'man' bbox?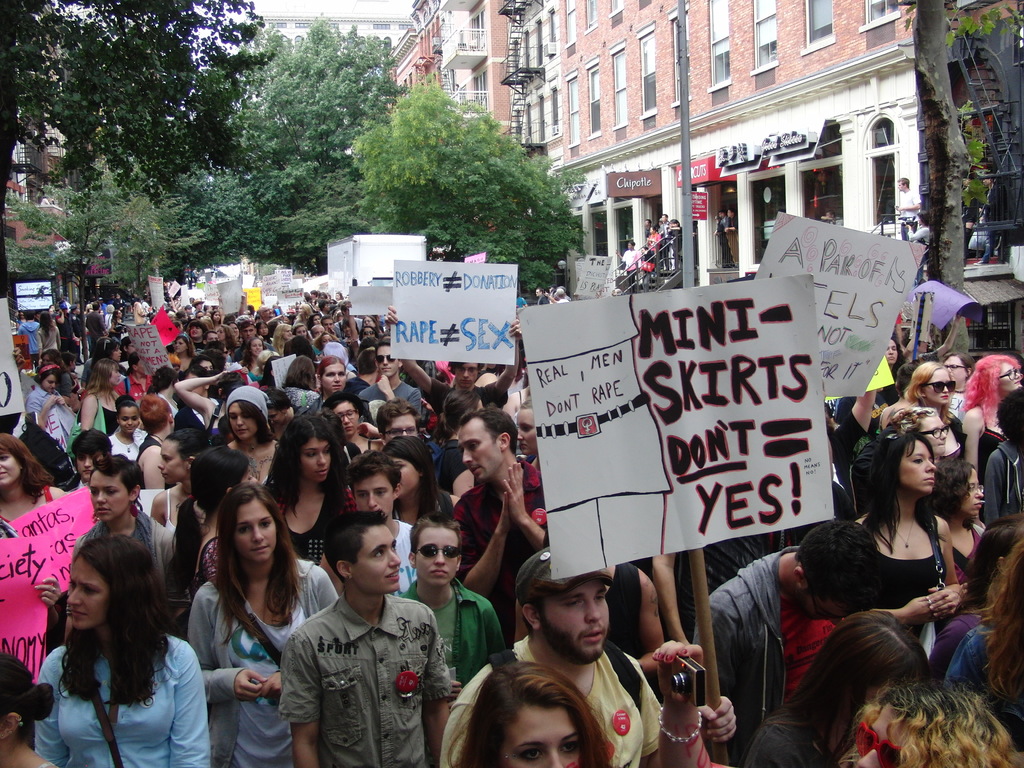
select_region(976, 176, 993, 264)
